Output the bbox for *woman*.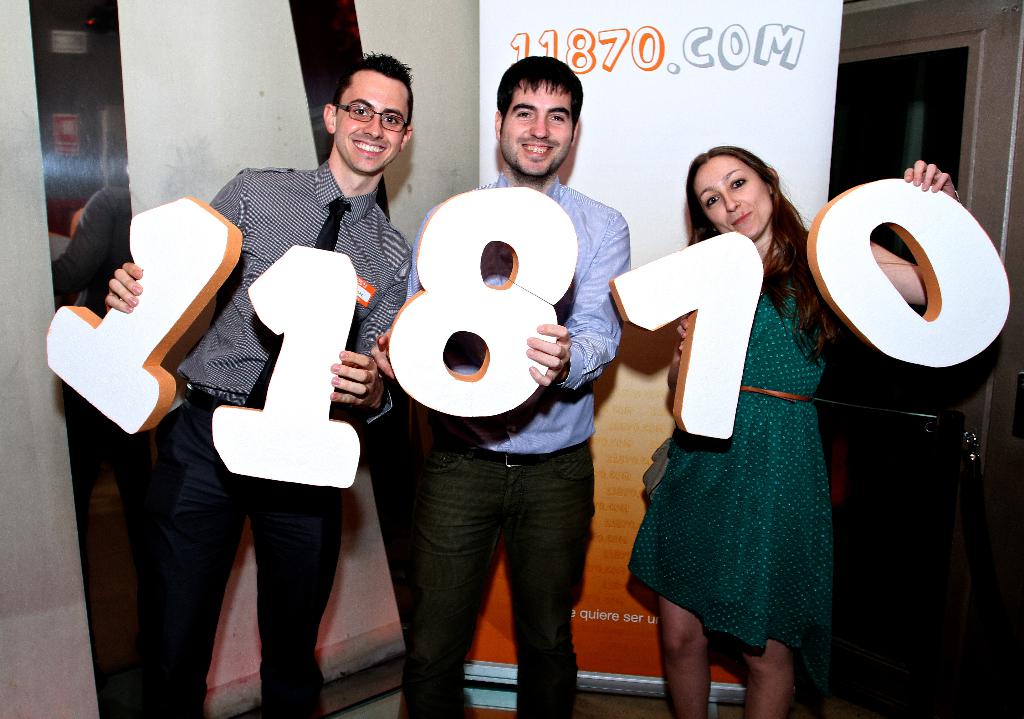
[x1=626, y1=140, x2=959, y2=718].
